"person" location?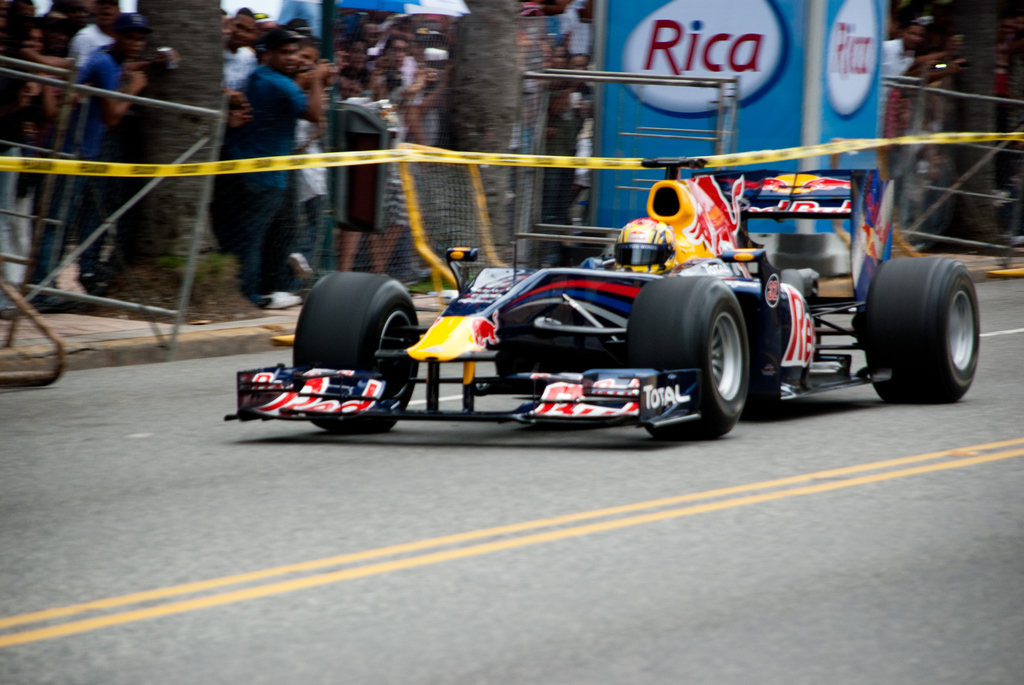
[872,10,916,142]
